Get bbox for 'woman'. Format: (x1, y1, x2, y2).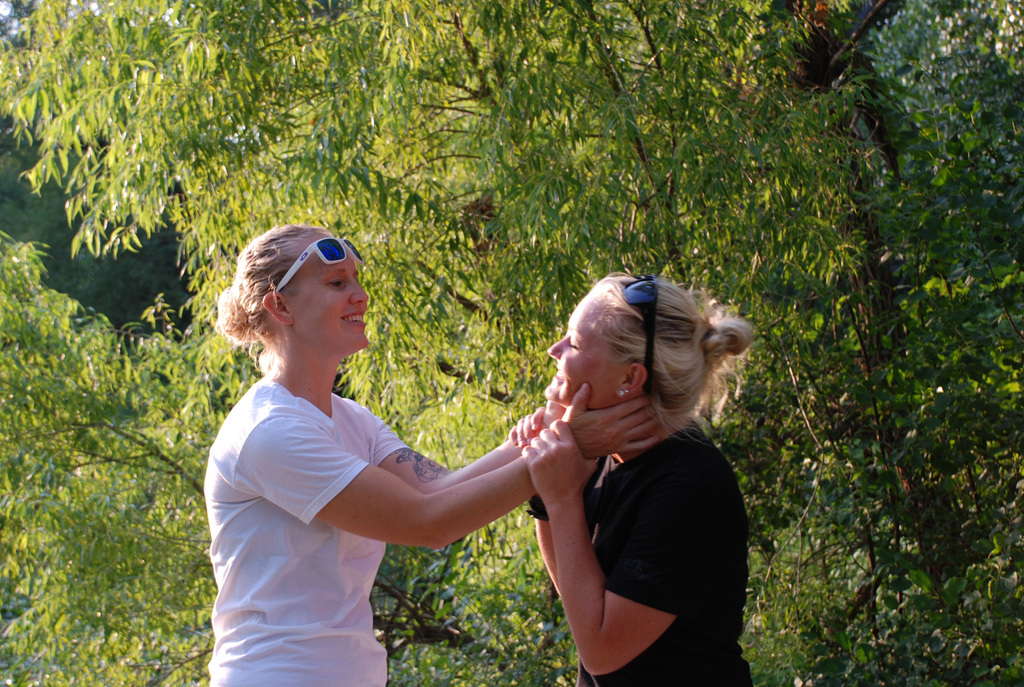
(522, 273, 759, 686).
